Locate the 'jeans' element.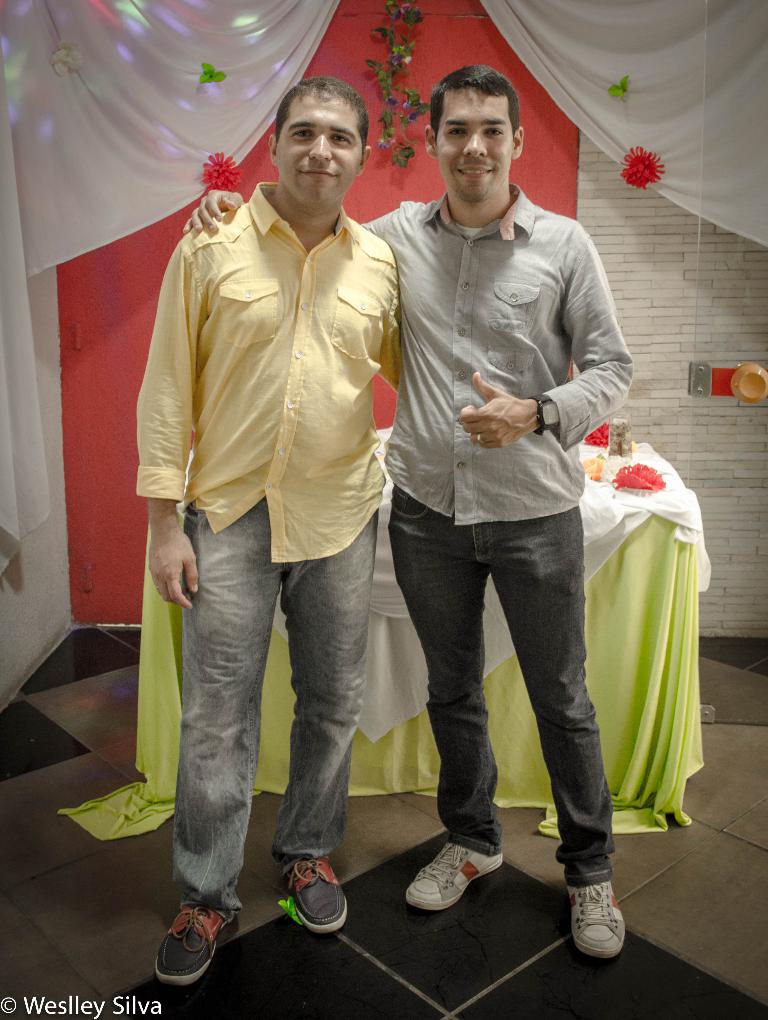
Element bbox: [x1=391, y1=485, x2=610, y2=891].
